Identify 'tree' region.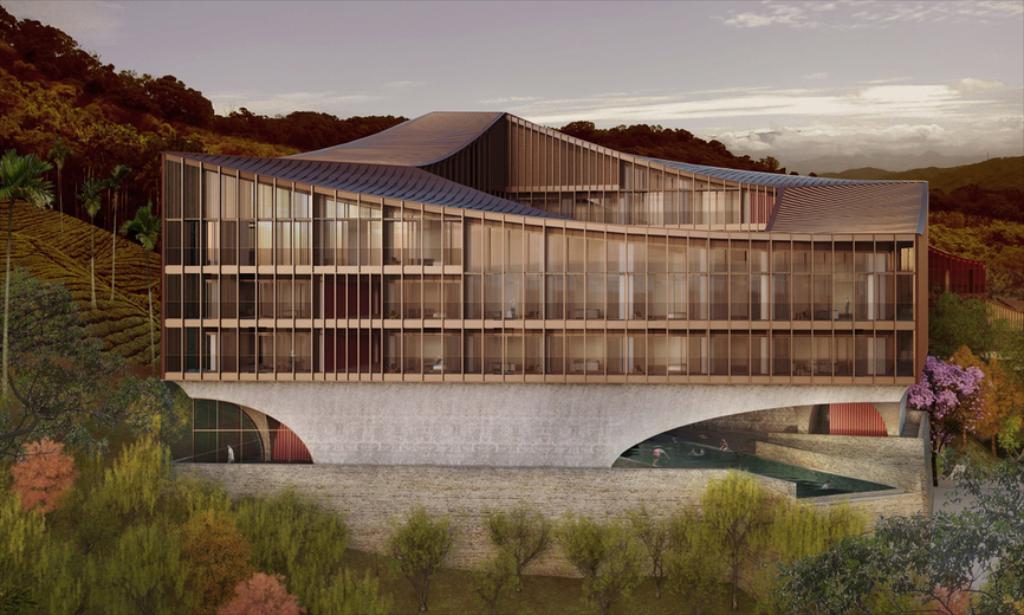
Region: [648, 121, 786, 179].
